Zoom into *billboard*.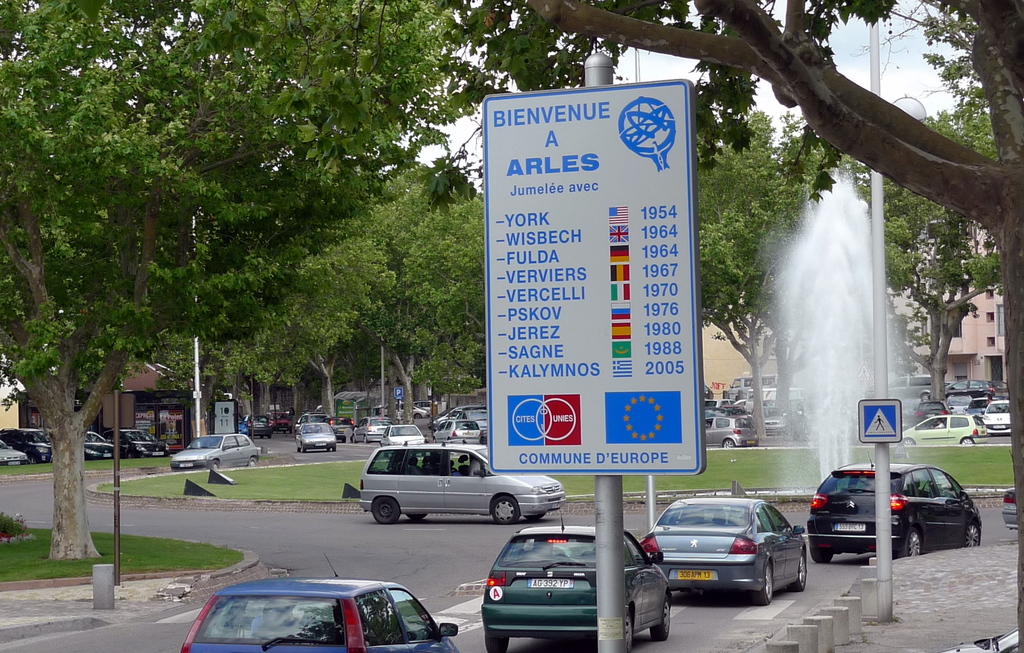
Zoom target: (131, 411, 155, 436).
